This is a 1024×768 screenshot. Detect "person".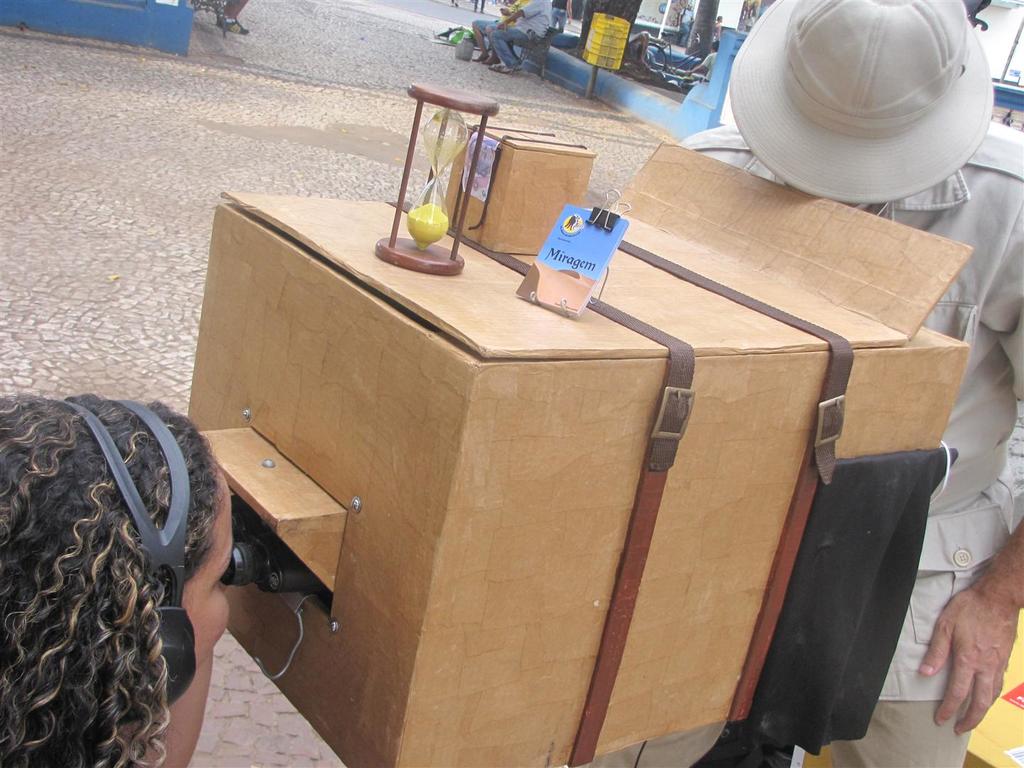
{"left": 493, "top": 0, "right": 564, "bottom": 76}.
